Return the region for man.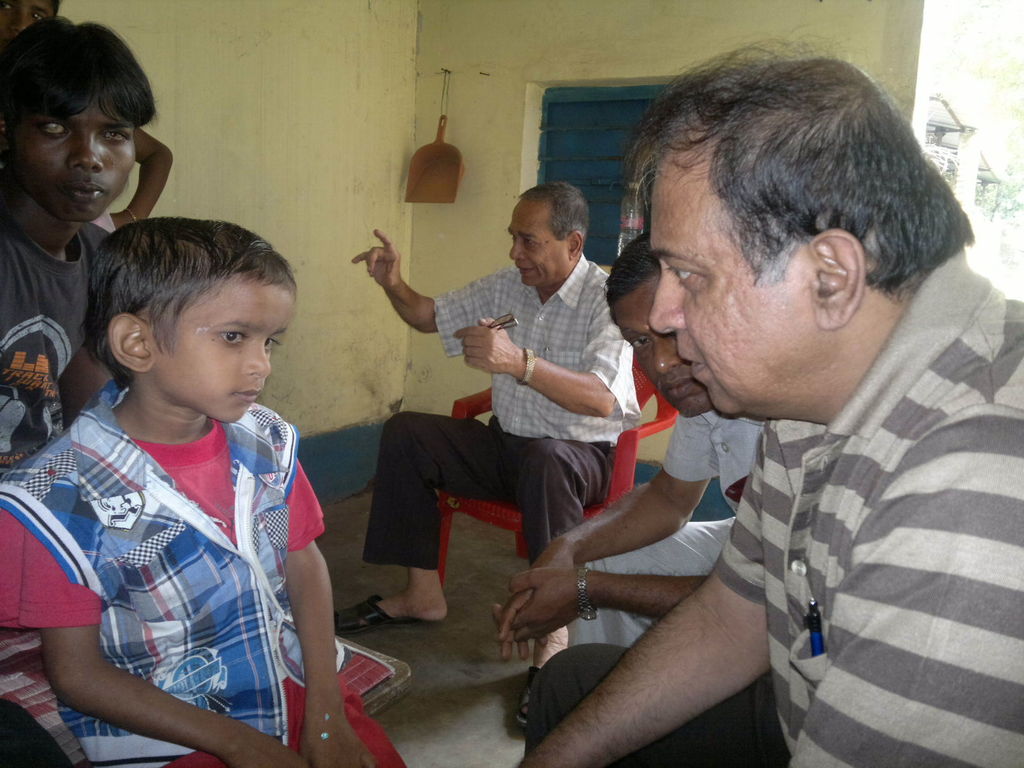
{"left": 0, "top": 19, "right": 154, "bottom": 486}.
